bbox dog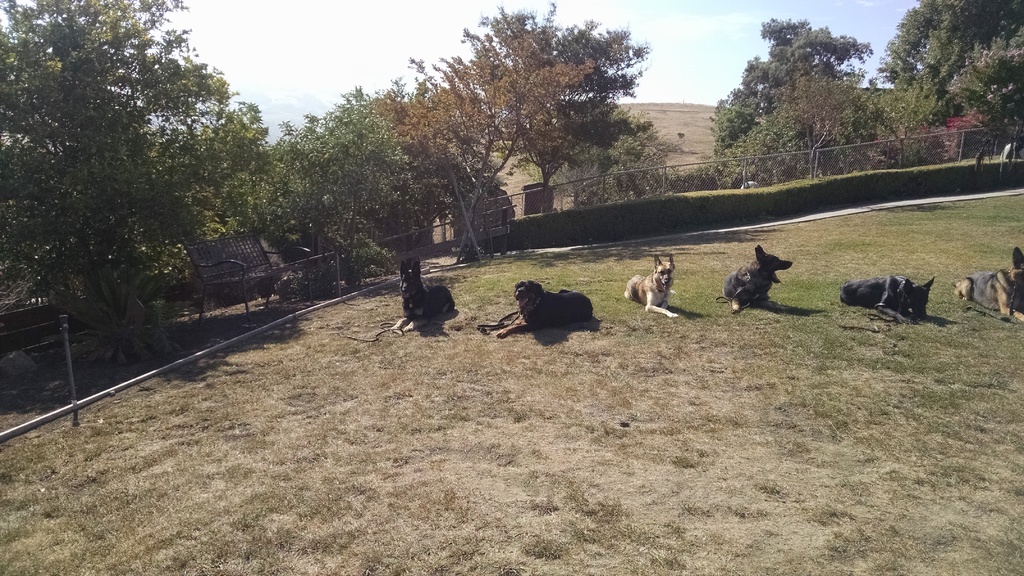
[396, 263, 458, 335]
